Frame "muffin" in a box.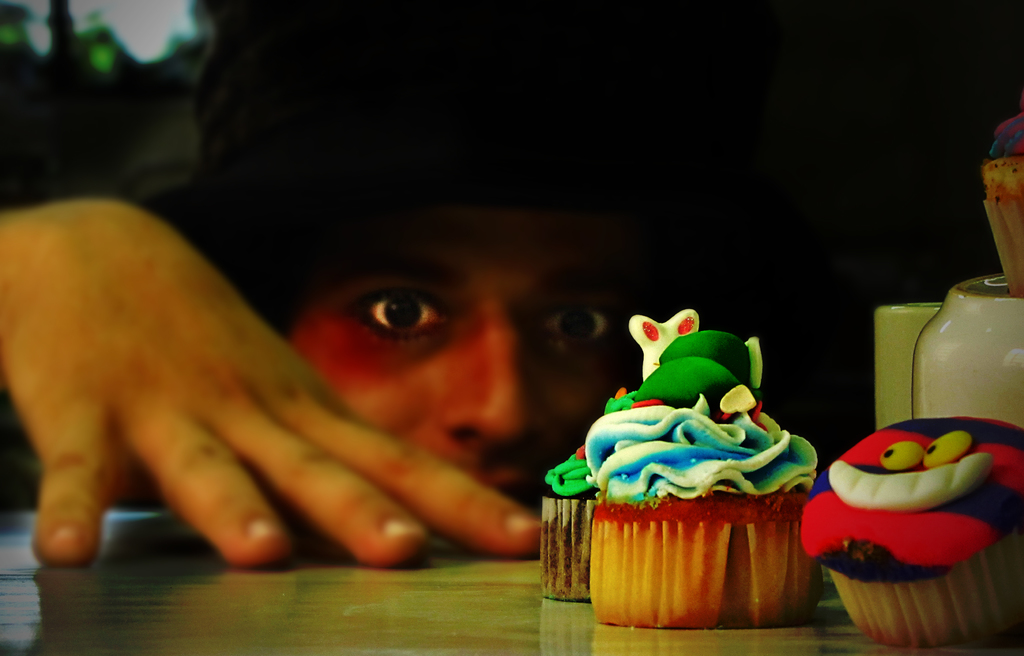
[799,414,1023,646].
